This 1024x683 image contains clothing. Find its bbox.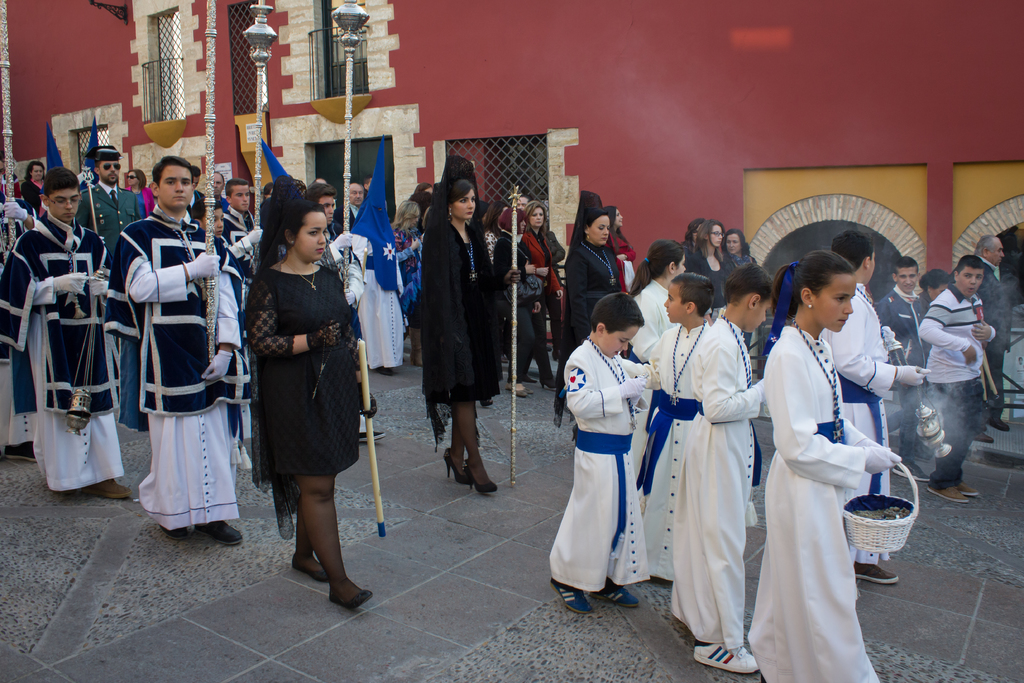
<box>635,327,710,573</box>.
